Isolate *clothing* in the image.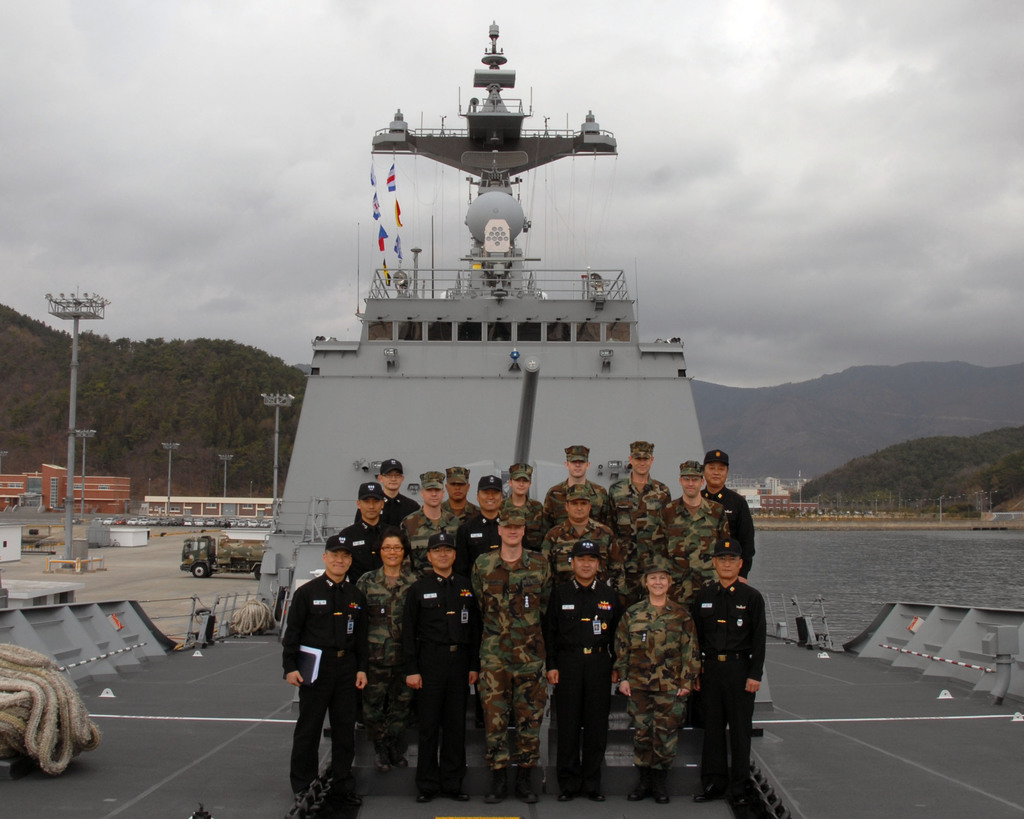
Isolated region: l=383, t=498, r=413, b=518.
